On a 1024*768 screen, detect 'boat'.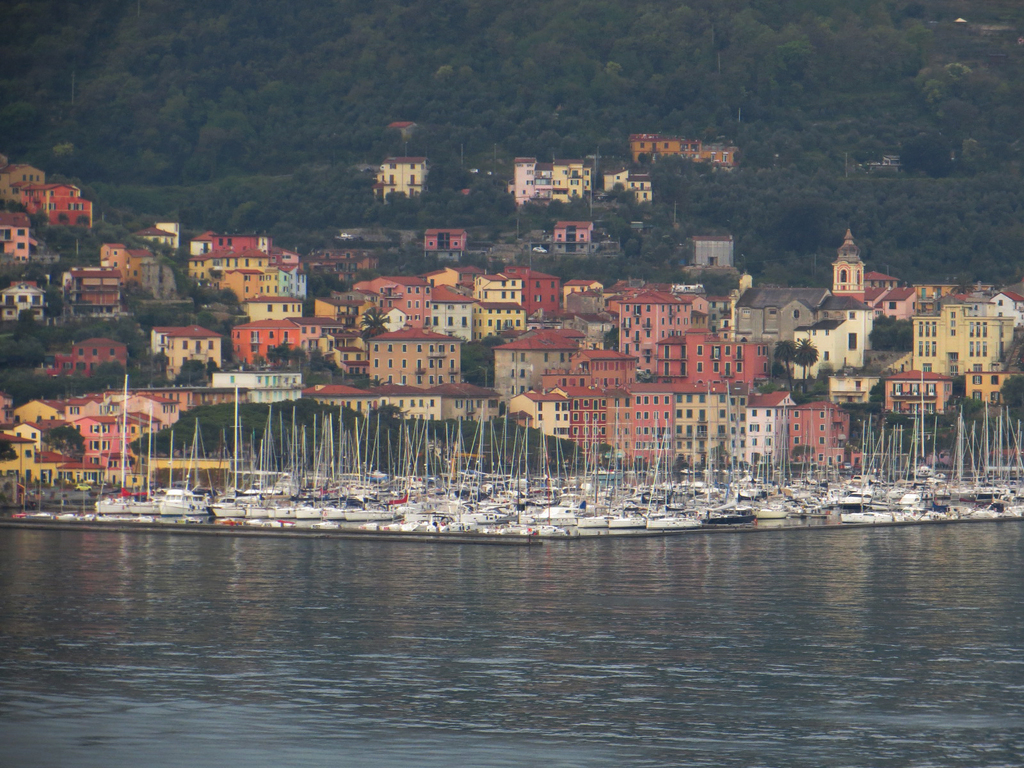
box(646, 425, 703, 527).
